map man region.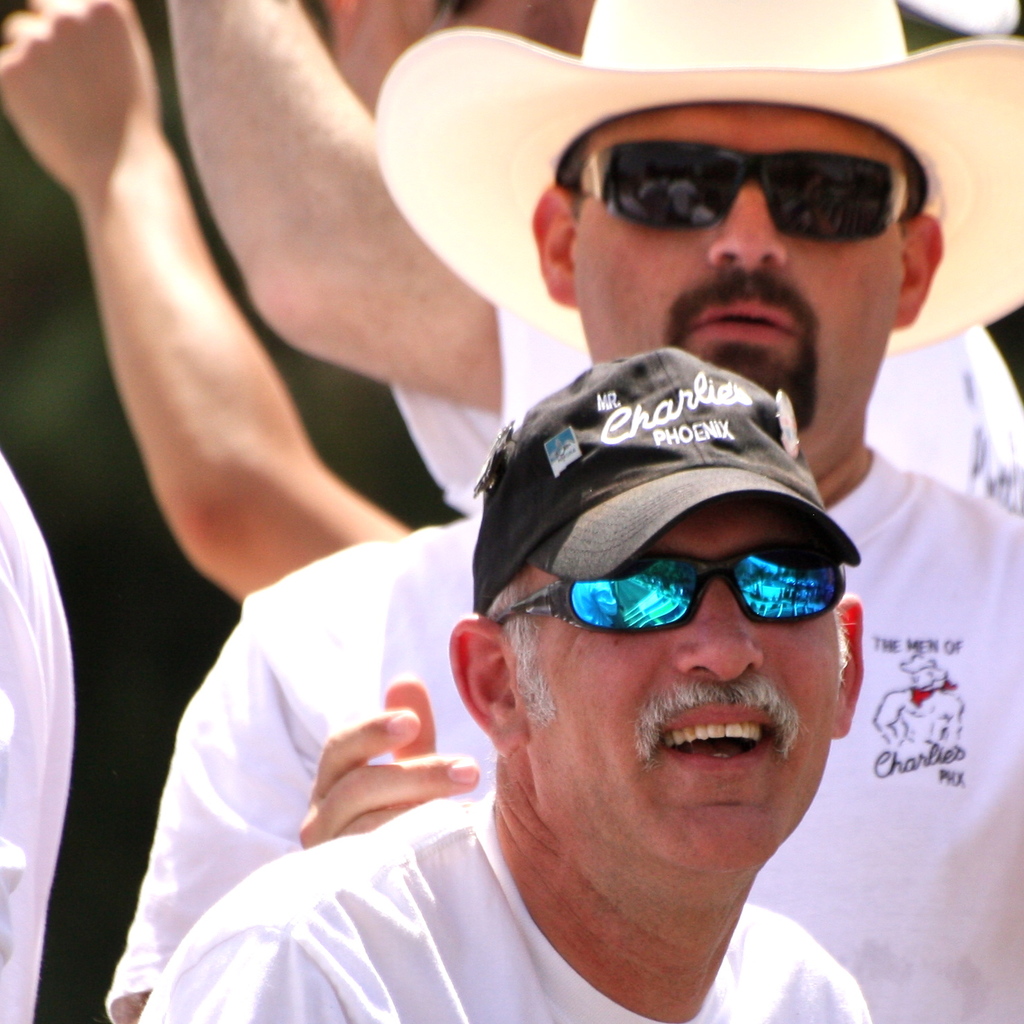
Mapped to <box>0,423,71,1023</box>.
